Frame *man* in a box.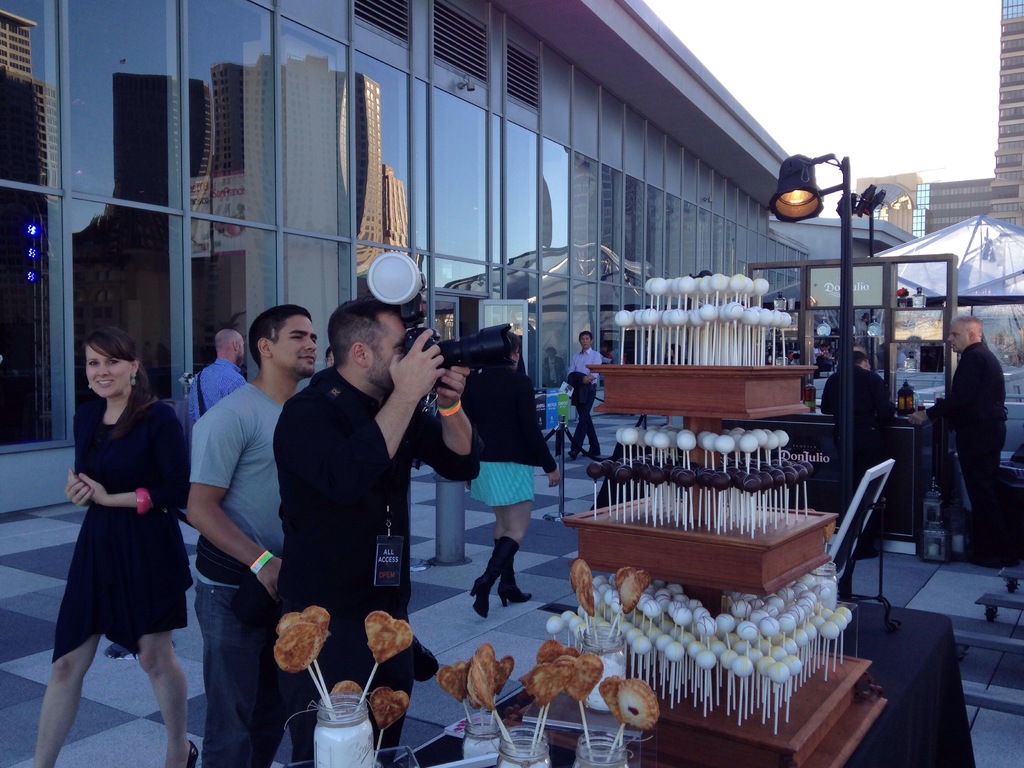
[x1=270, y1=301, x2=482, y2=767].
